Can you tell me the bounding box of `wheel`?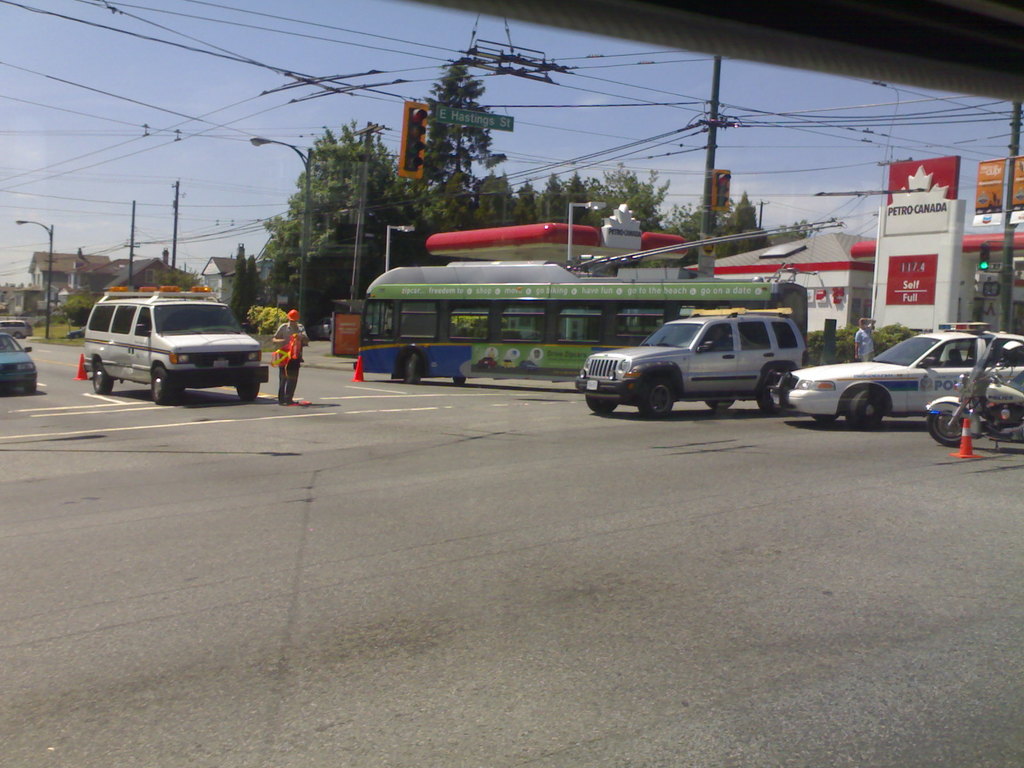
[left=236, top=382, right=259, bottom=398].
